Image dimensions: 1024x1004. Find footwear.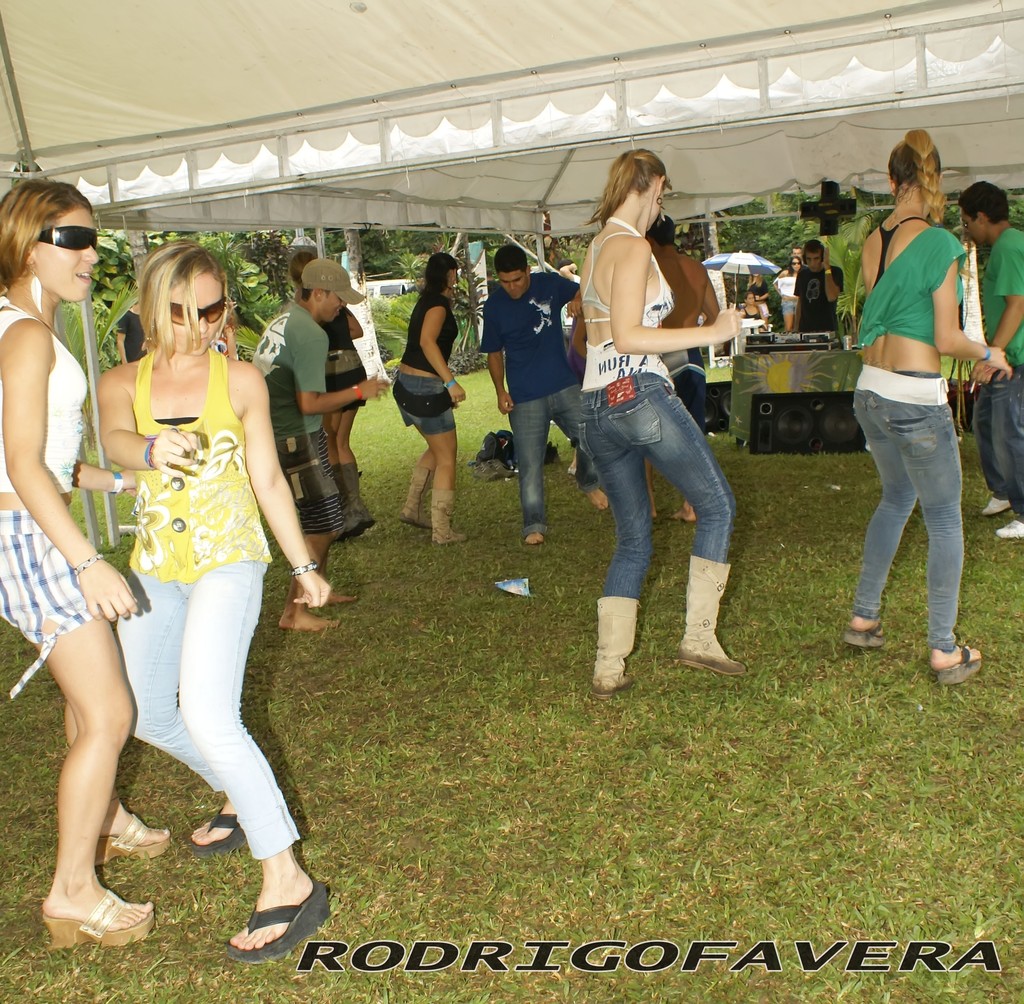
228, 875, 332, 967.
